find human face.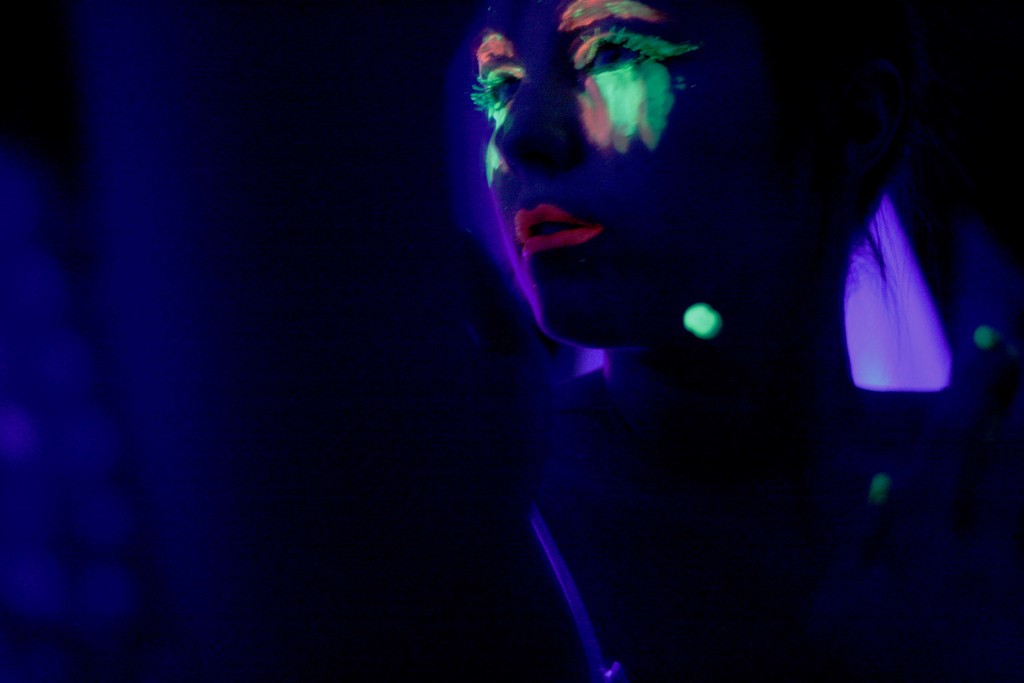
locate(468, 0, 775, 337).
